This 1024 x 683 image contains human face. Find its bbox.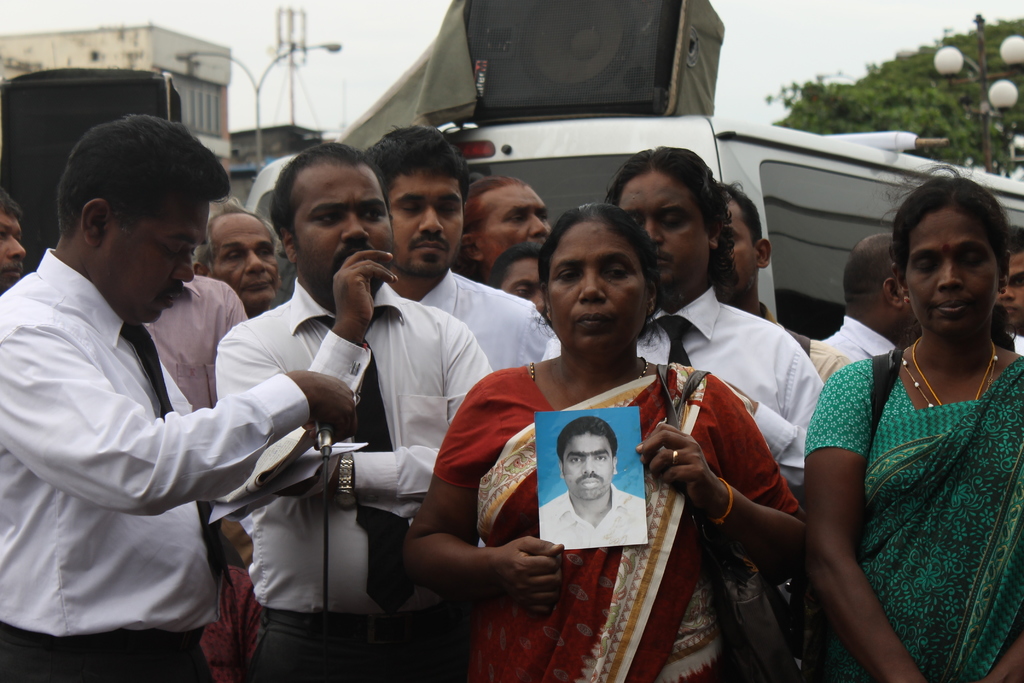
left=869, top=260, right=919, bottom=340.
